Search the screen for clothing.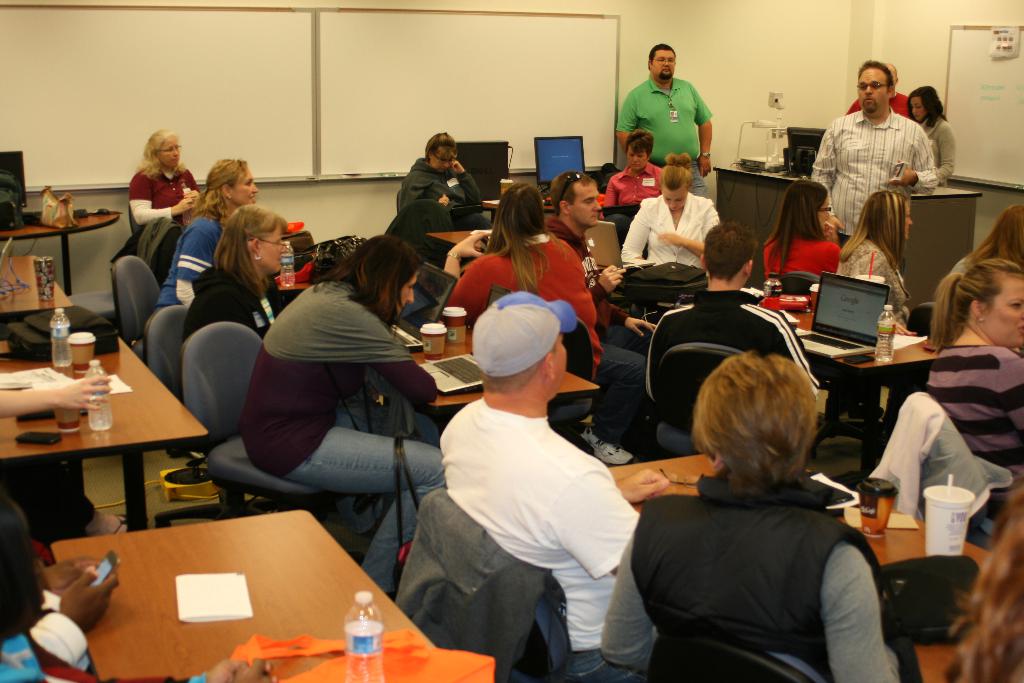
Found at bbox=(923, 121, 968, 177).
